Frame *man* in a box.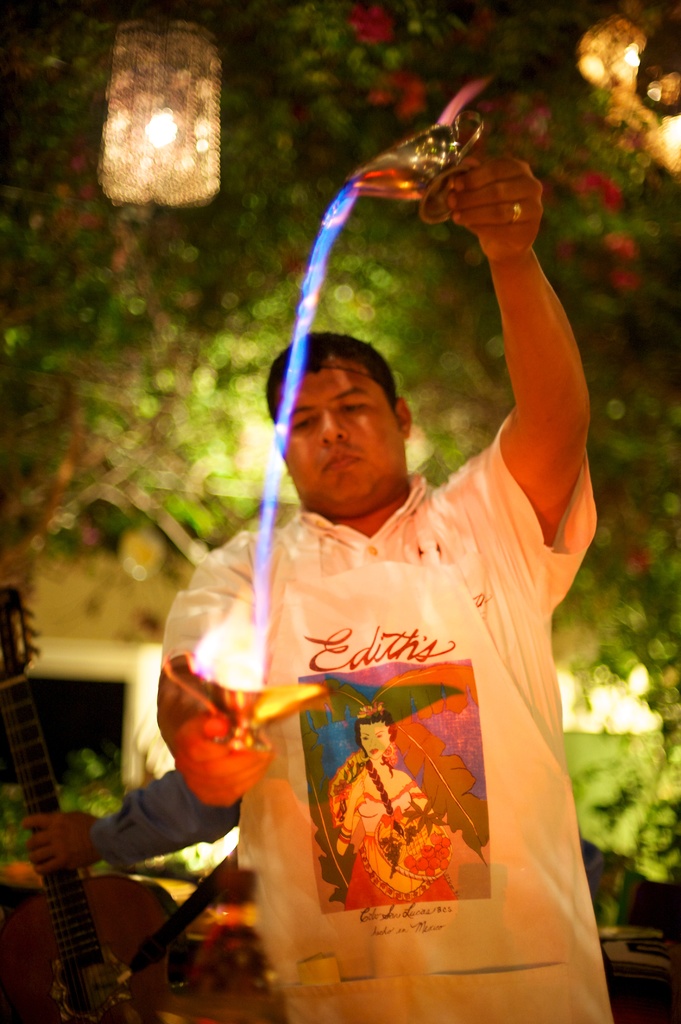
region(156, 96, 617, 993).
